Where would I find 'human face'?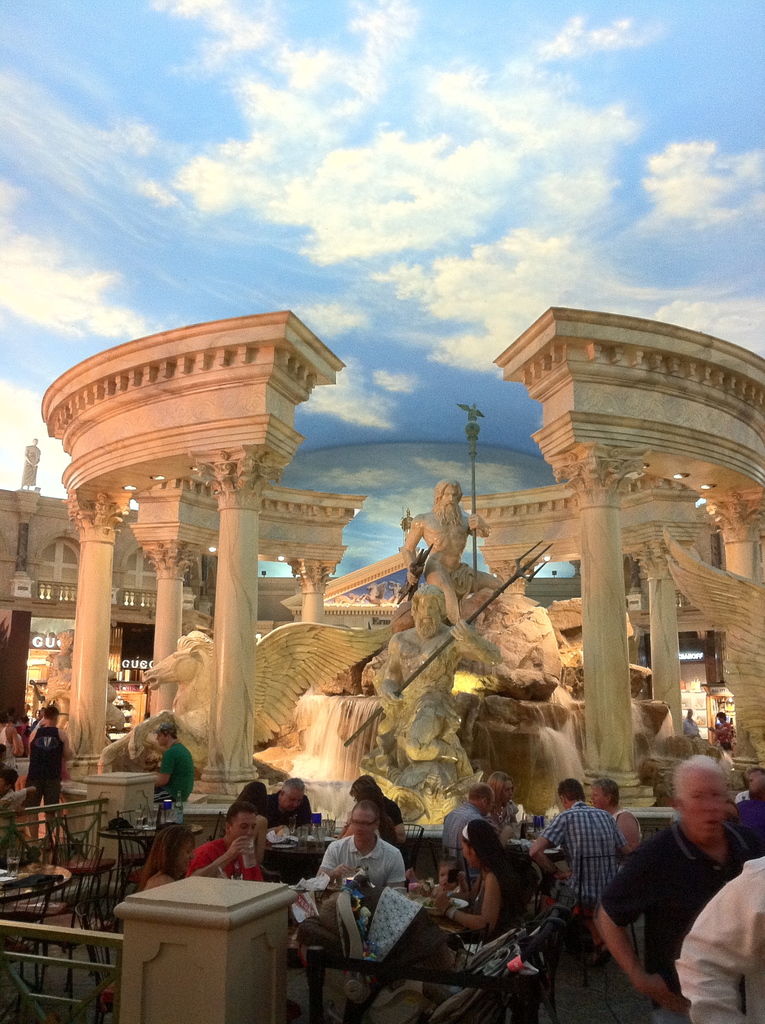
At (155,734,173,746).
